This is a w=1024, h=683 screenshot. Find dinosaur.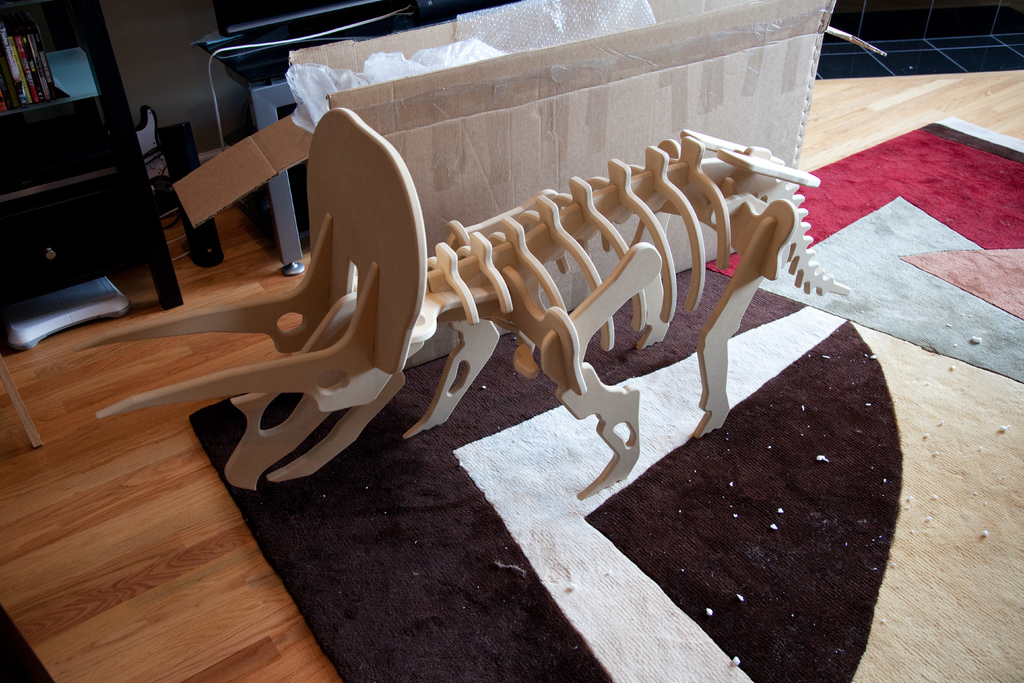
Bounding box: box(70, 103, 856, 506).
